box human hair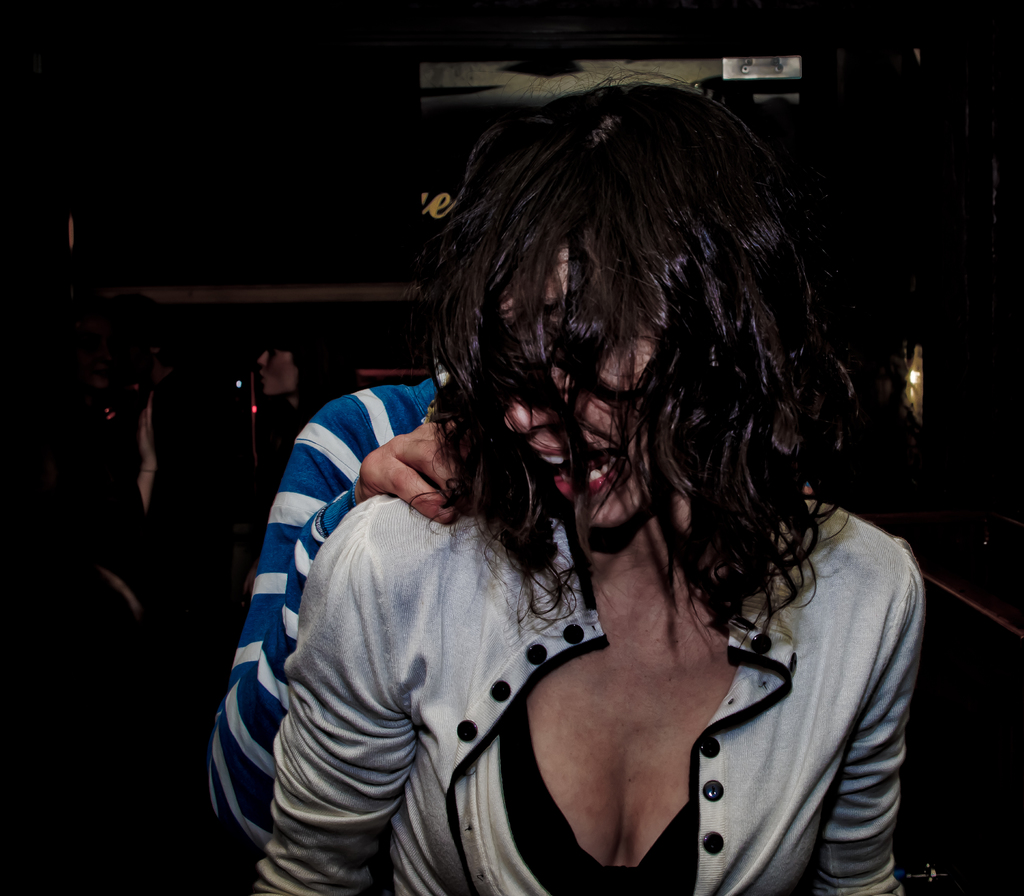
{"left": 428, "top": 67, "right": 847, "bottom": 699}
